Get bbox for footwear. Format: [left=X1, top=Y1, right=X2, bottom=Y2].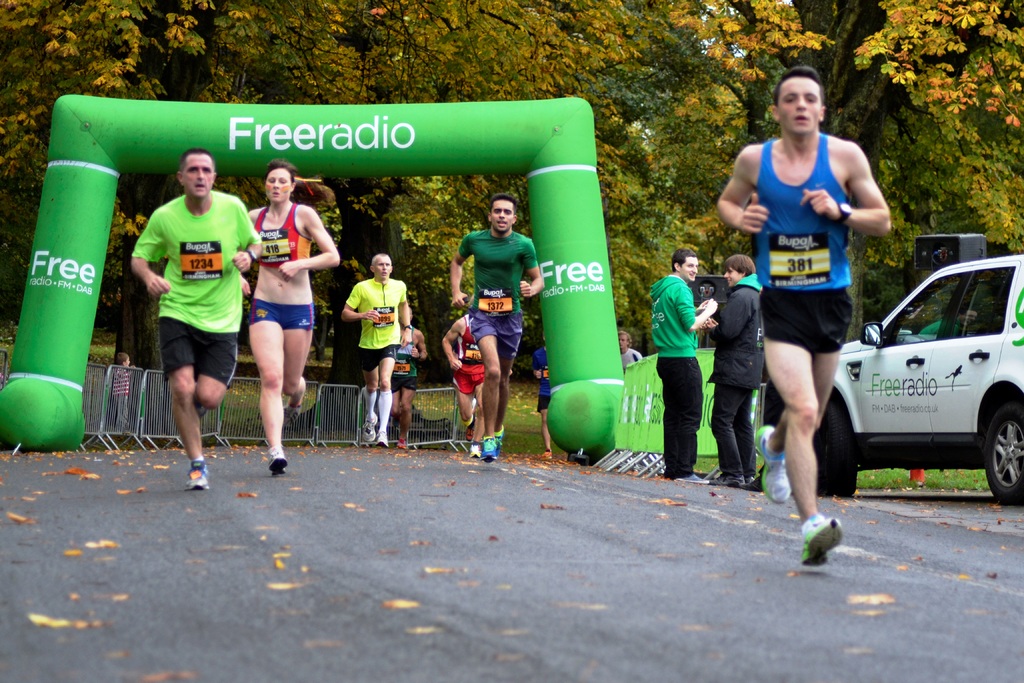
[left=268, top=447, right=285, bottom=479].
